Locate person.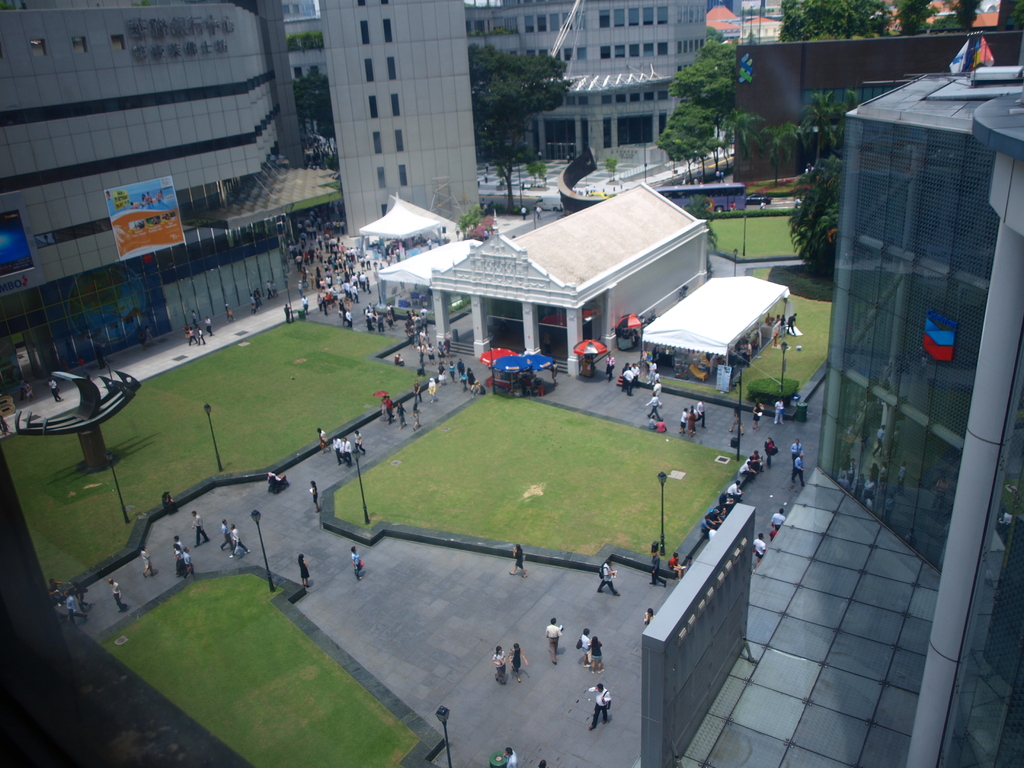
Bounding box: [x1=787, y1=311, x2=797, y2=336].
